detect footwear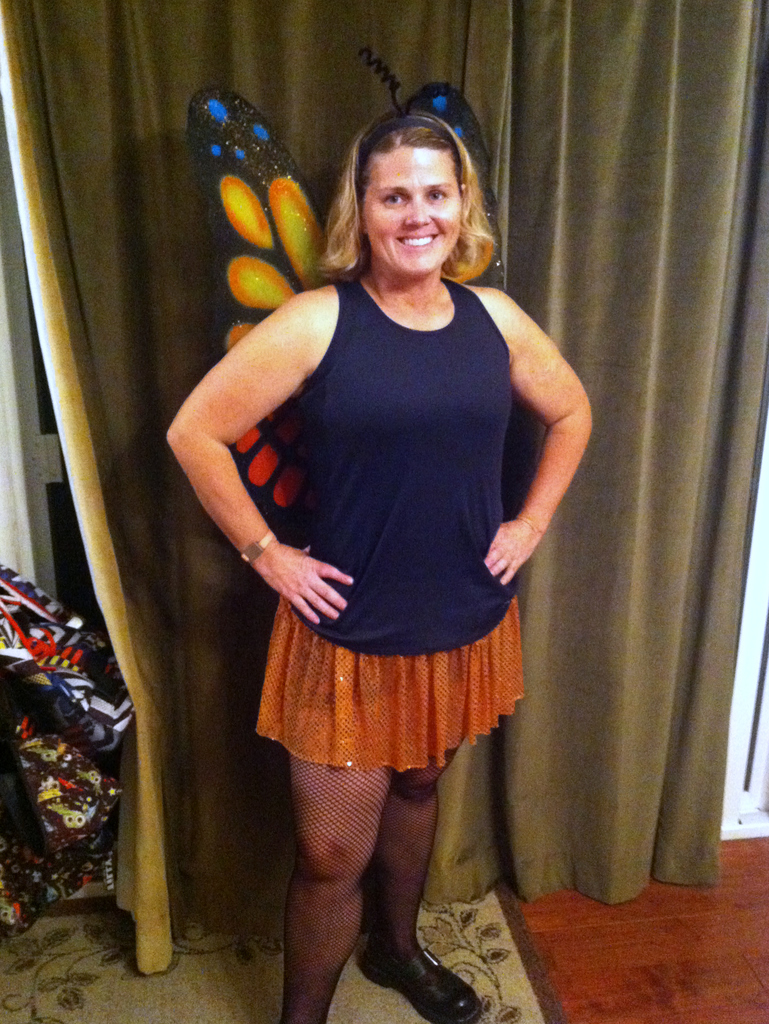
left=357, top=946, right=485, bottom=1023
